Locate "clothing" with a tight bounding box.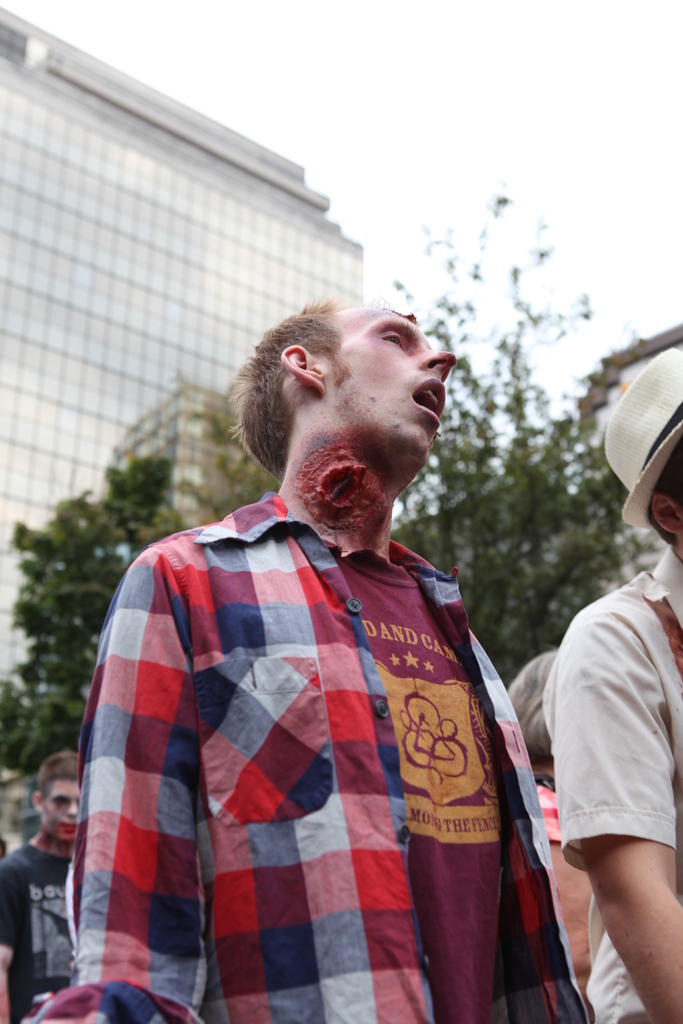
l=538, t=541, r=682, b=1023.
